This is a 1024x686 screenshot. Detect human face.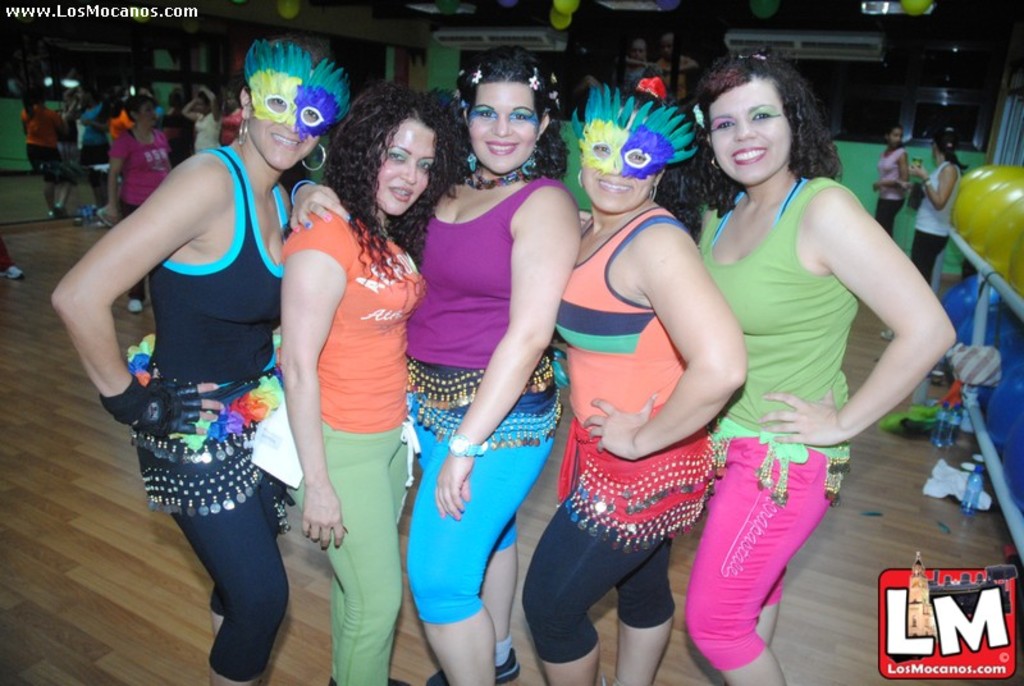
BBox(248, 100, 319, 169).
